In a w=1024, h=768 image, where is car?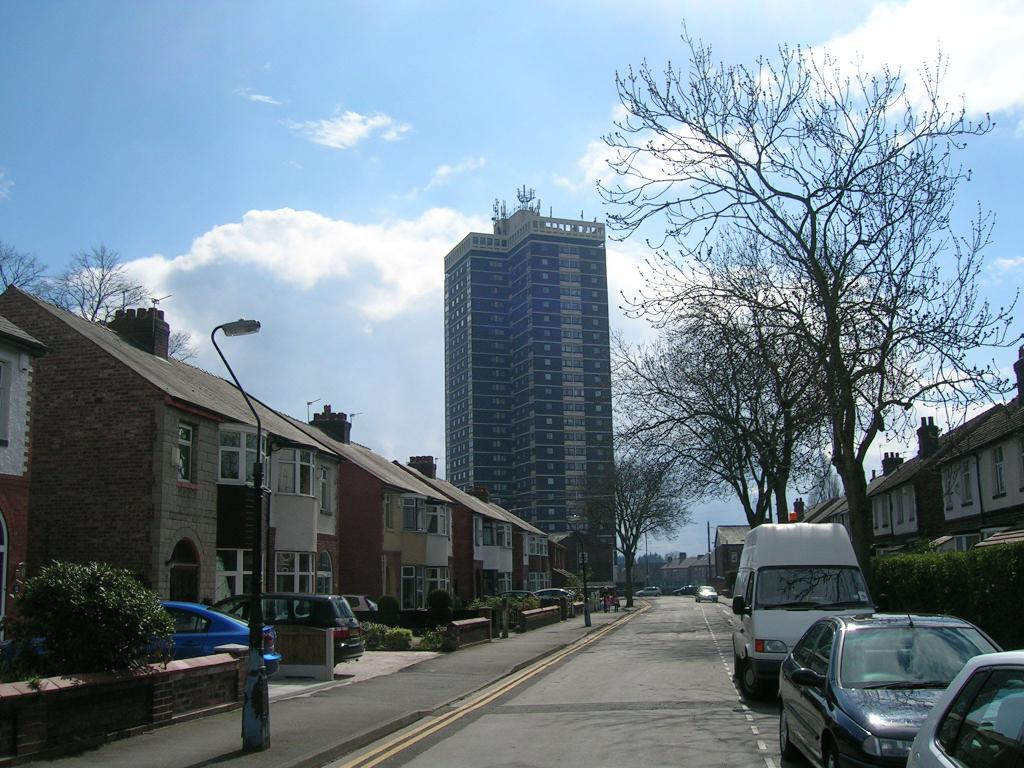
bbox(776, 600, 1009, 767).
